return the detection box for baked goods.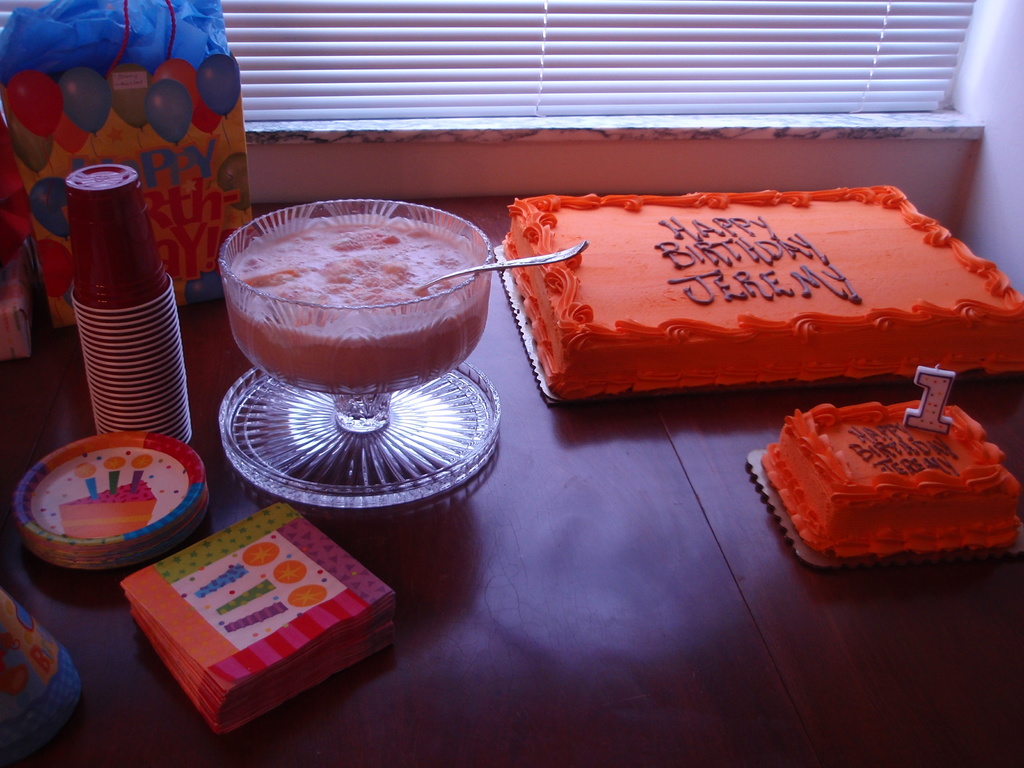
crop(767, 390, 1012, 579).
